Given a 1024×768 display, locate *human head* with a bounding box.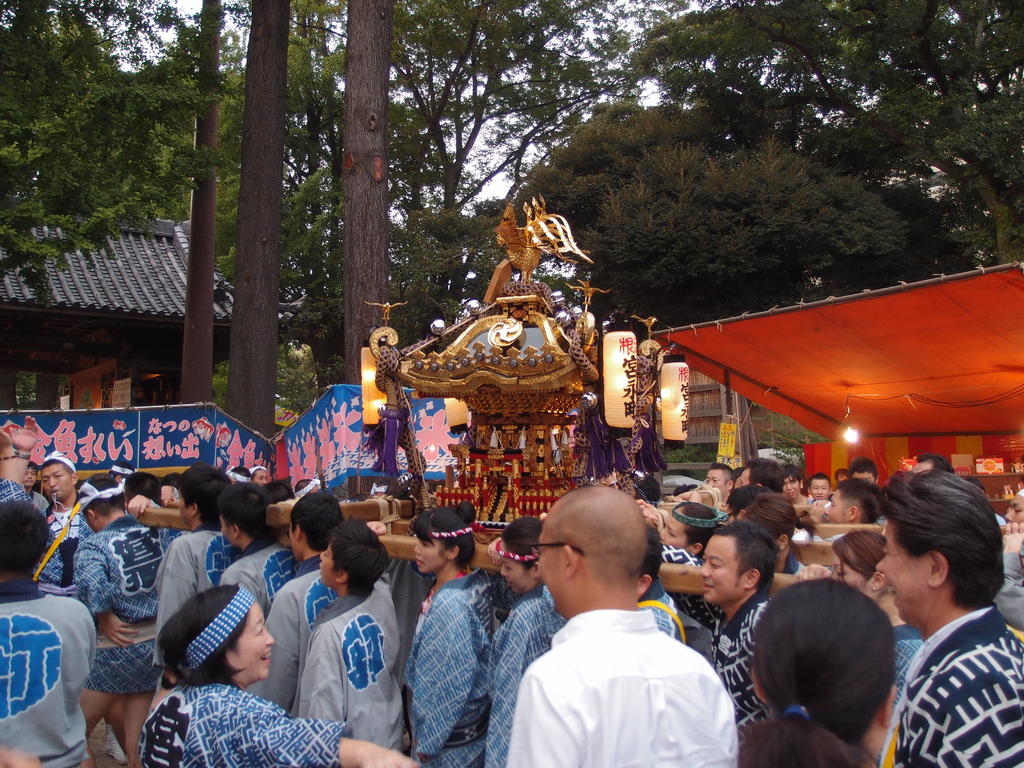
Located: <box>263,480,287,502</box>.
